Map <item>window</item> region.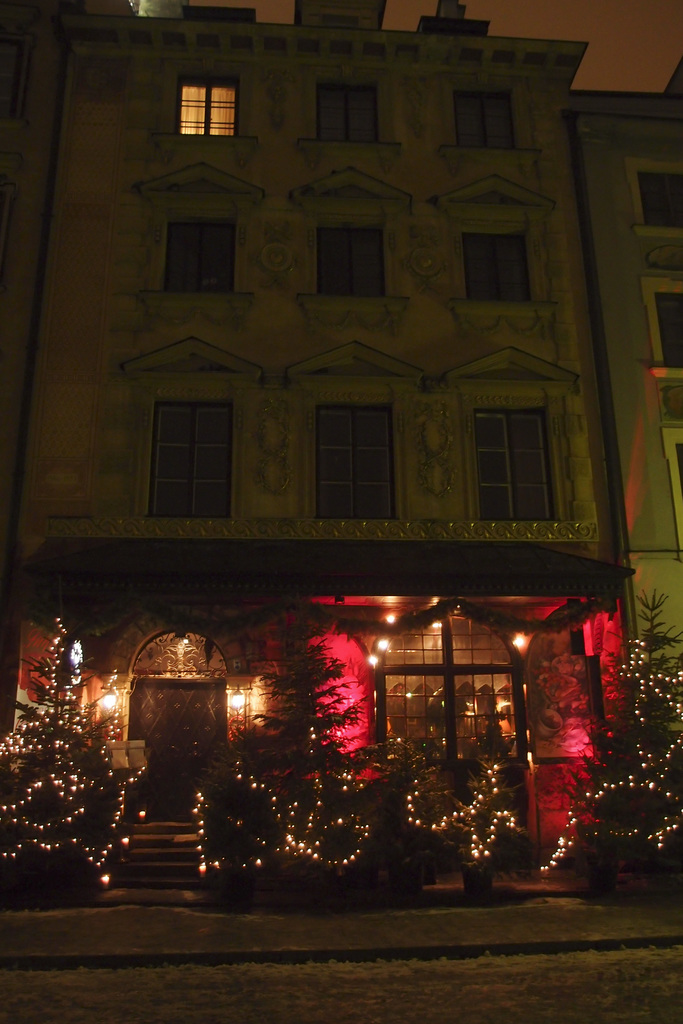
Mapped to <region>468, 228, 548, 295</region>.
